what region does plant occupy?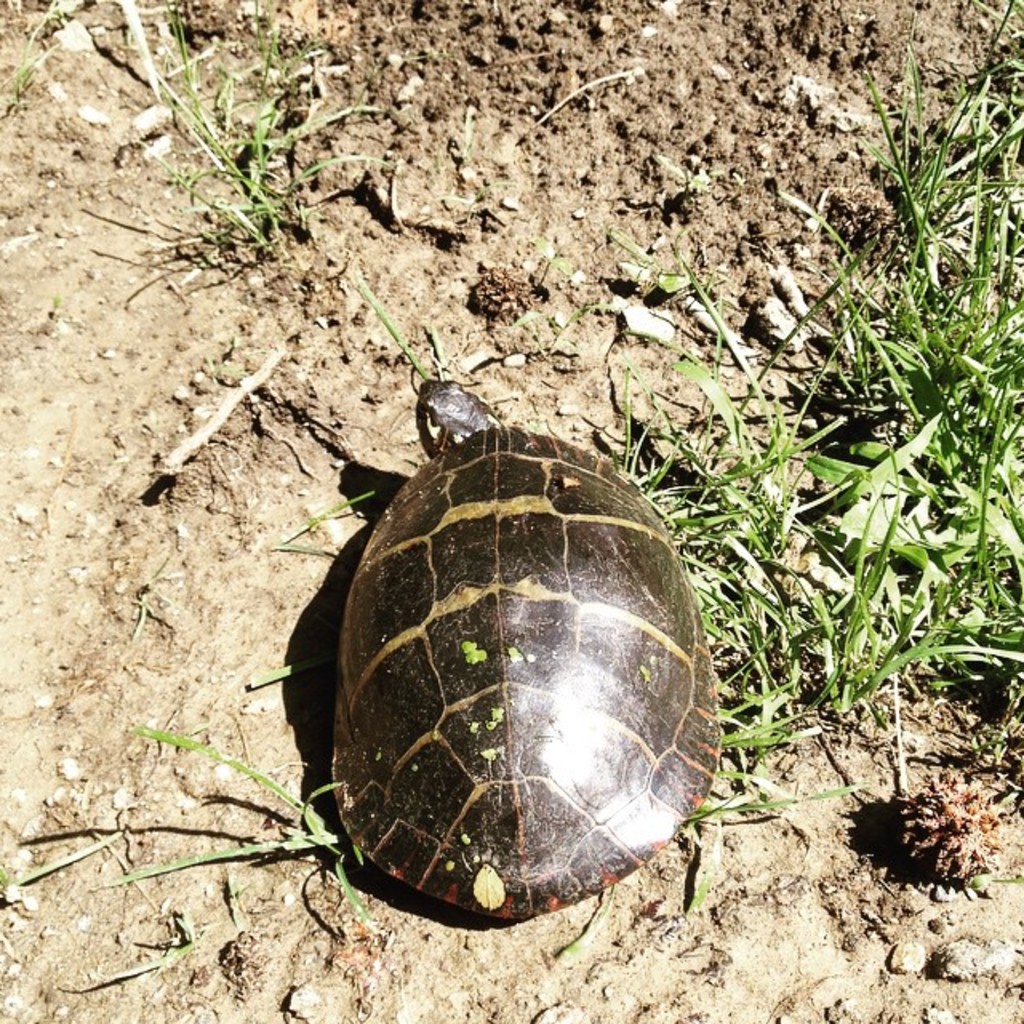
3:0:77:131.
